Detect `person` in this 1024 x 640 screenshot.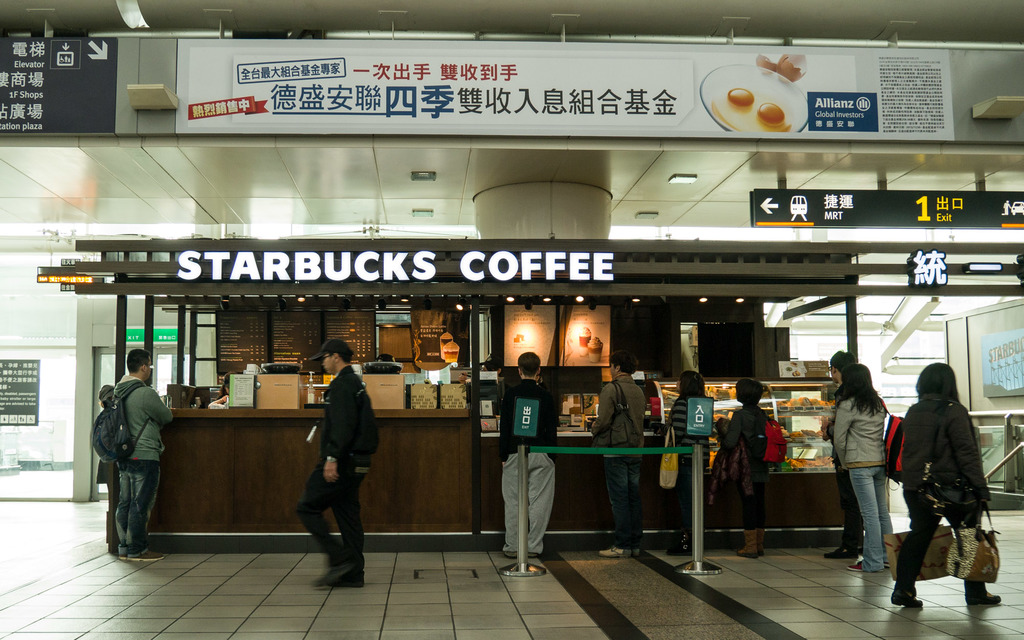
Detection: <region>723, 372, 791, 561</region>.
